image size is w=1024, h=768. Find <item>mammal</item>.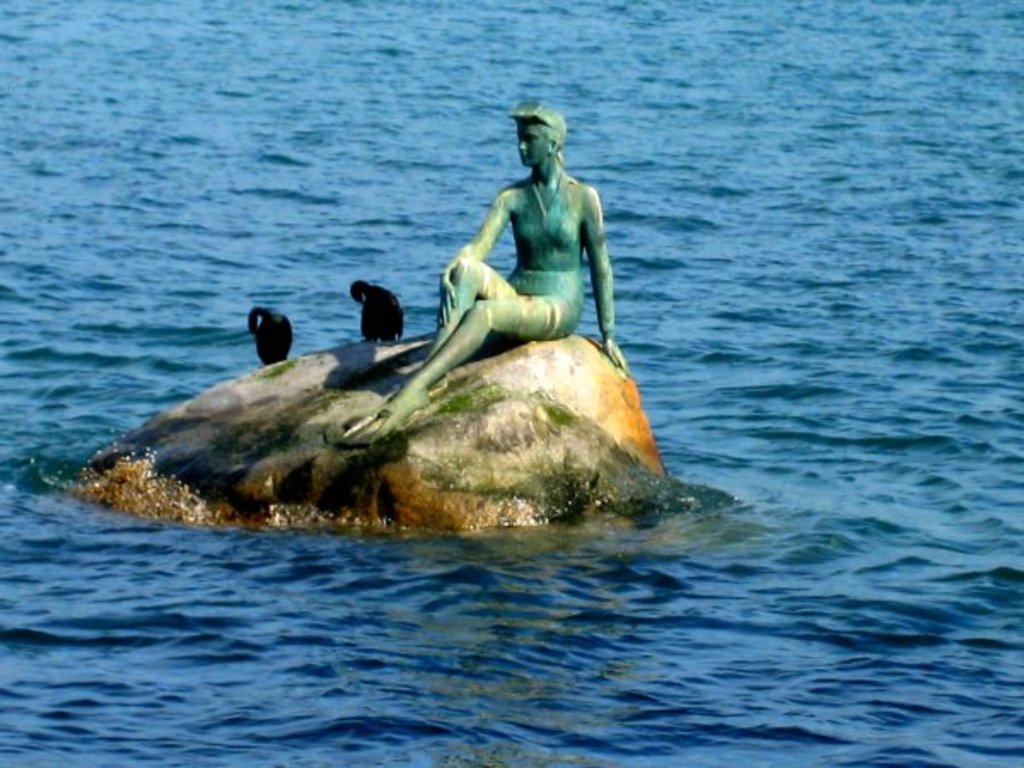
l=403, t=96, r=616, b=423.
